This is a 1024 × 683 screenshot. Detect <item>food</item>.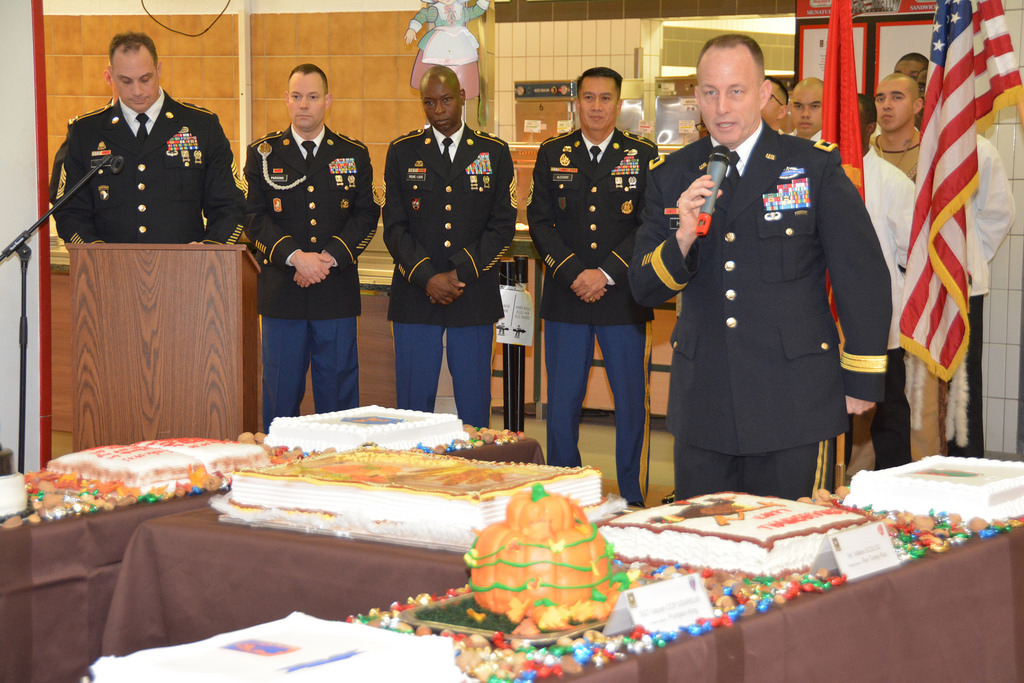
bbox=(462, 482, 629, 635).
